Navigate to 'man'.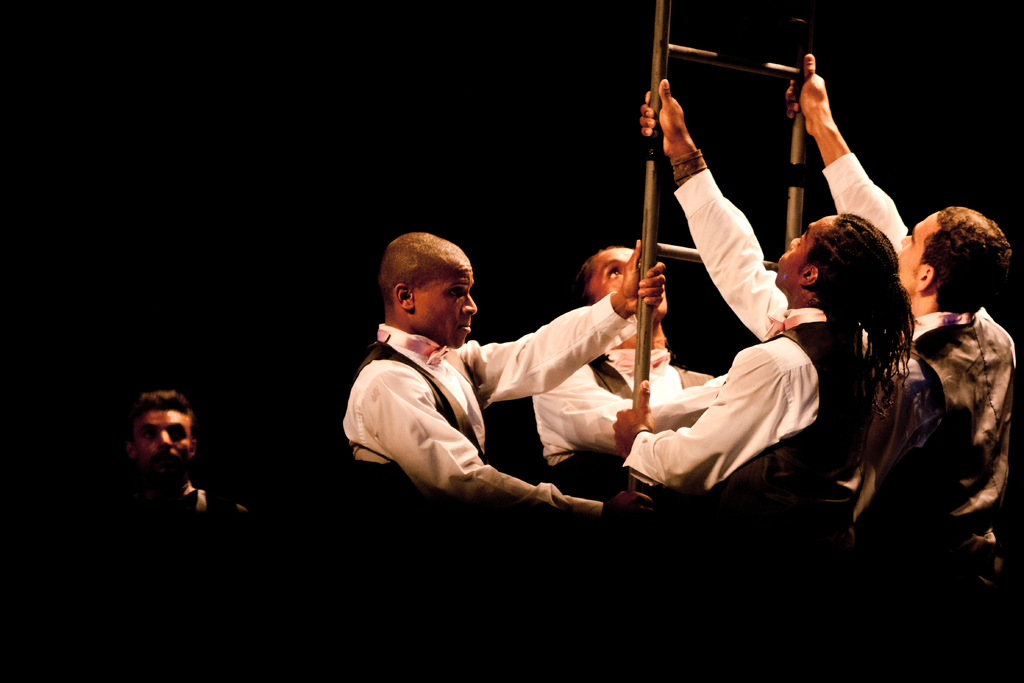
Navigation target: <box>335,231,669,526</box>.
